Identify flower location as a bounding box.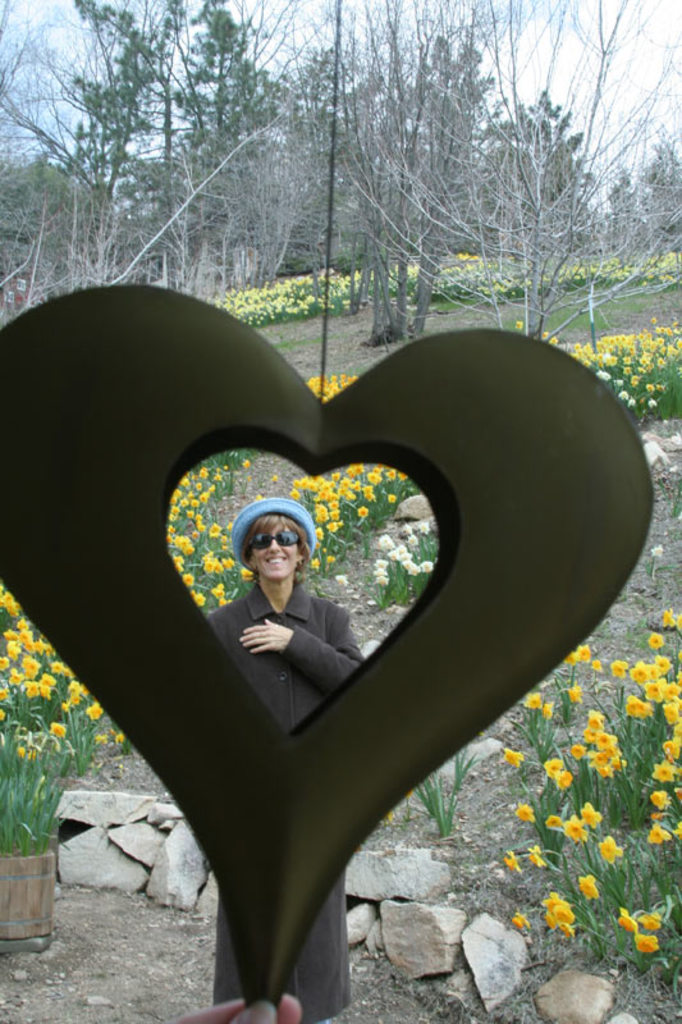
crop(578, 800, 607, 829).
